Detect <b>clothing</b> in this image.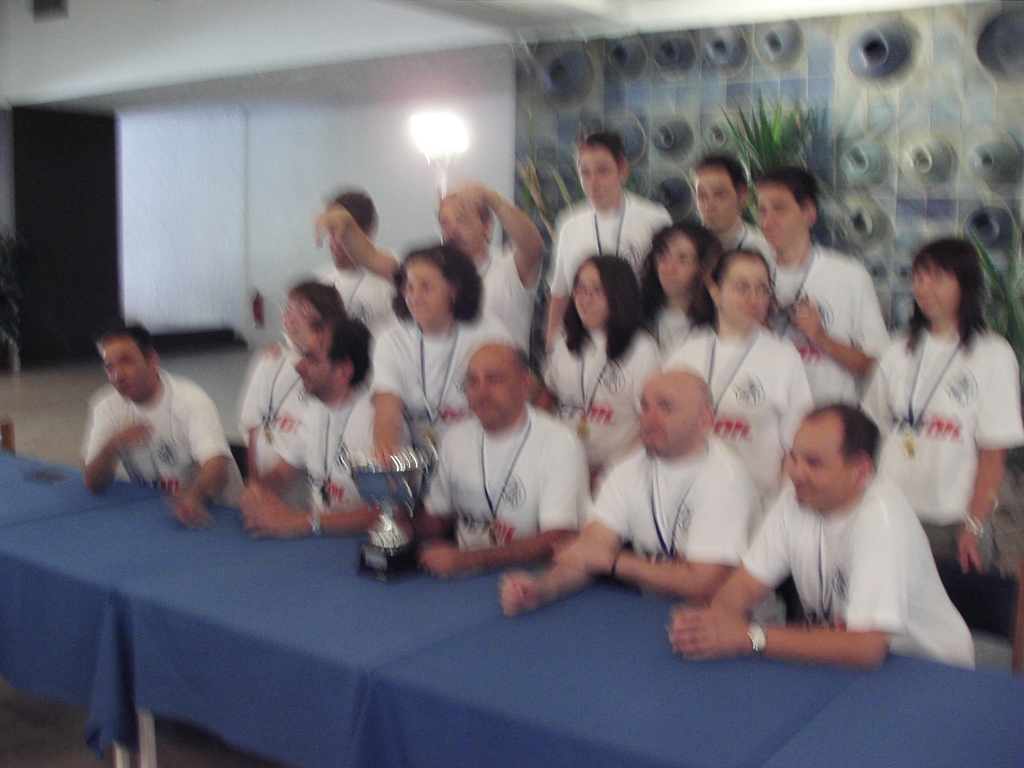
Detection: 314, 243, 403, 340.
